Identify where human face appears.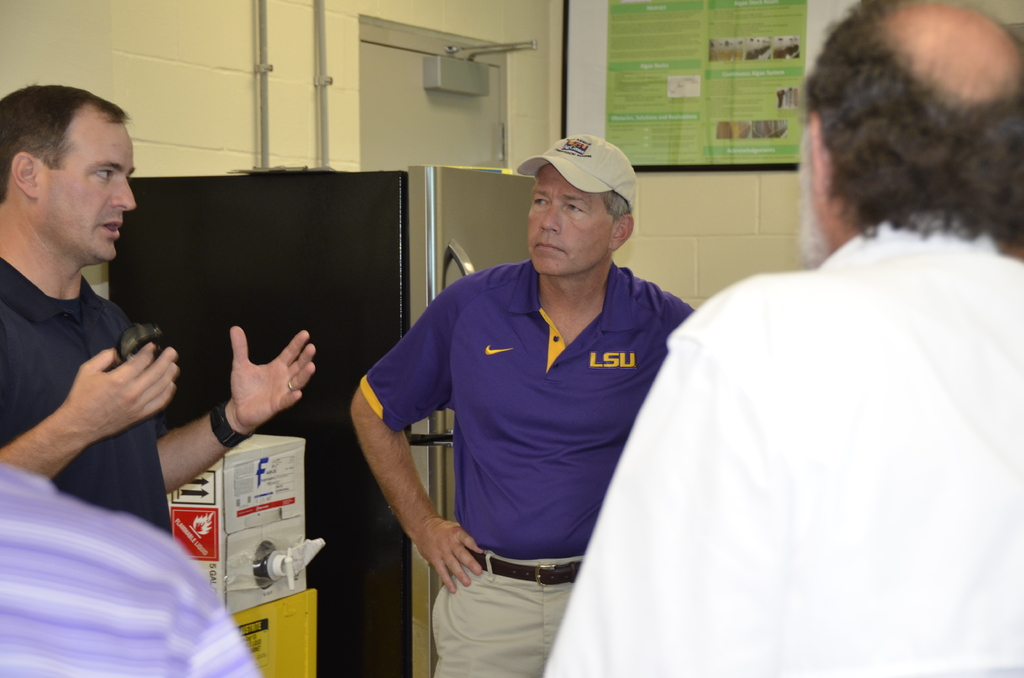
Appears at {"x1": 522, "y1": 160, "x2": 618, "y2": 270}.
